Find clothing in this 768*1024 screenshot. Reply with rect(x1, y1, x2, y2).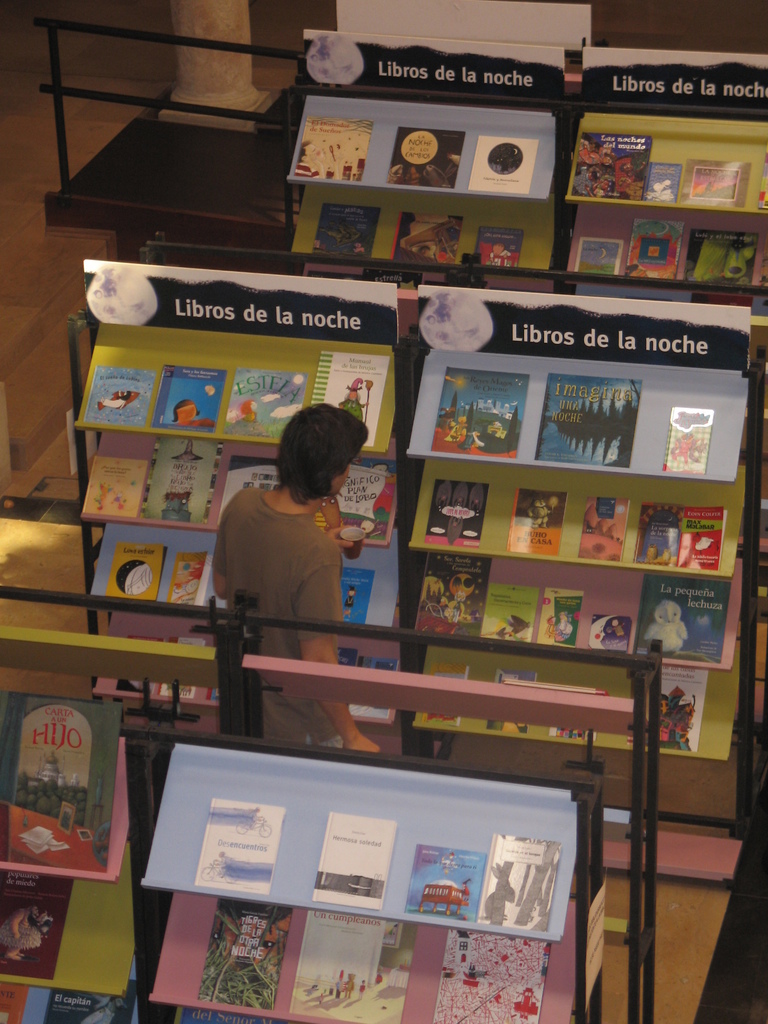
rect(207, 490, 340, 751).
